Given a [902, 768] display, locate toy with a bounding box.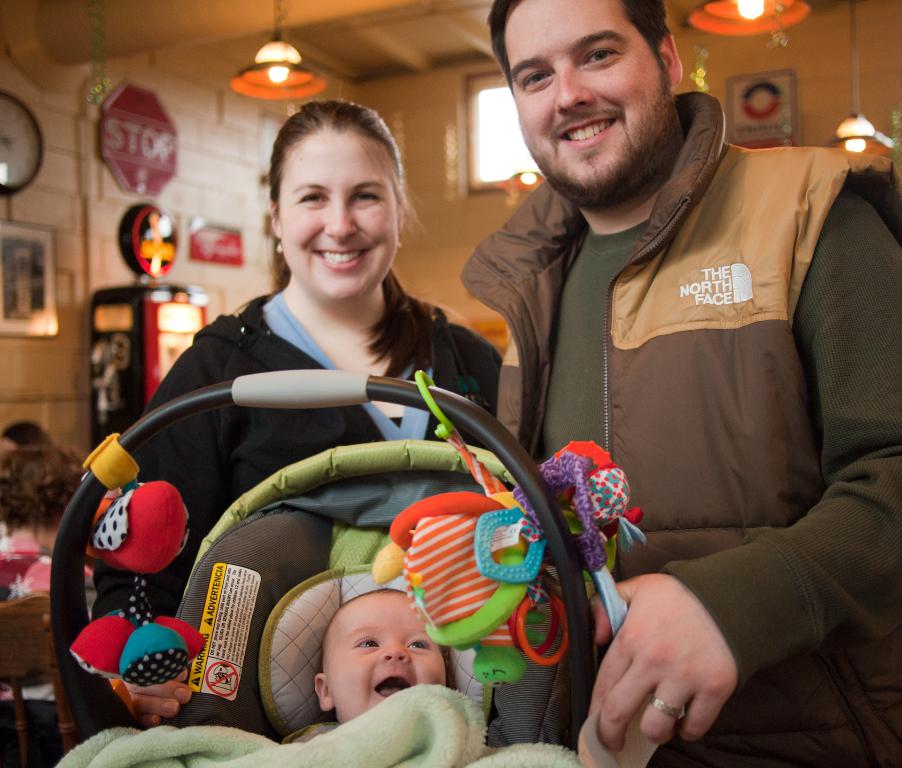
Located: [left=67, top=442, right=209, bottom=690].
